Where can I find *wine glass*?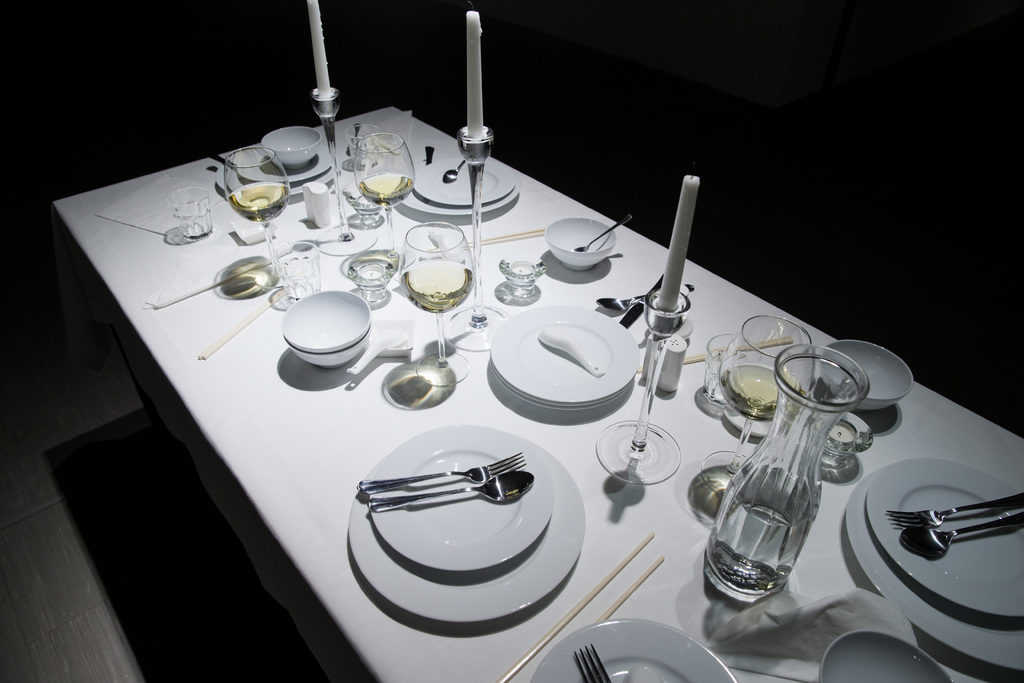
You can find it at 357, 135, 417, 269.
